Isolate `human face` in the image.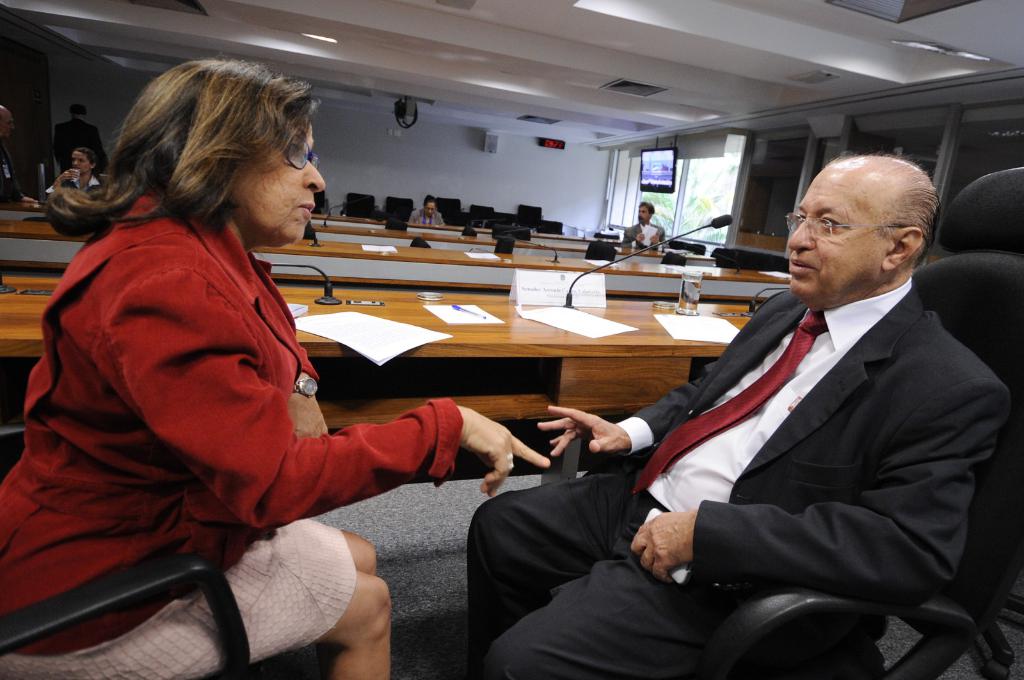
Isolated region: <bbox>793, 175, 890, 298</bbox>.
